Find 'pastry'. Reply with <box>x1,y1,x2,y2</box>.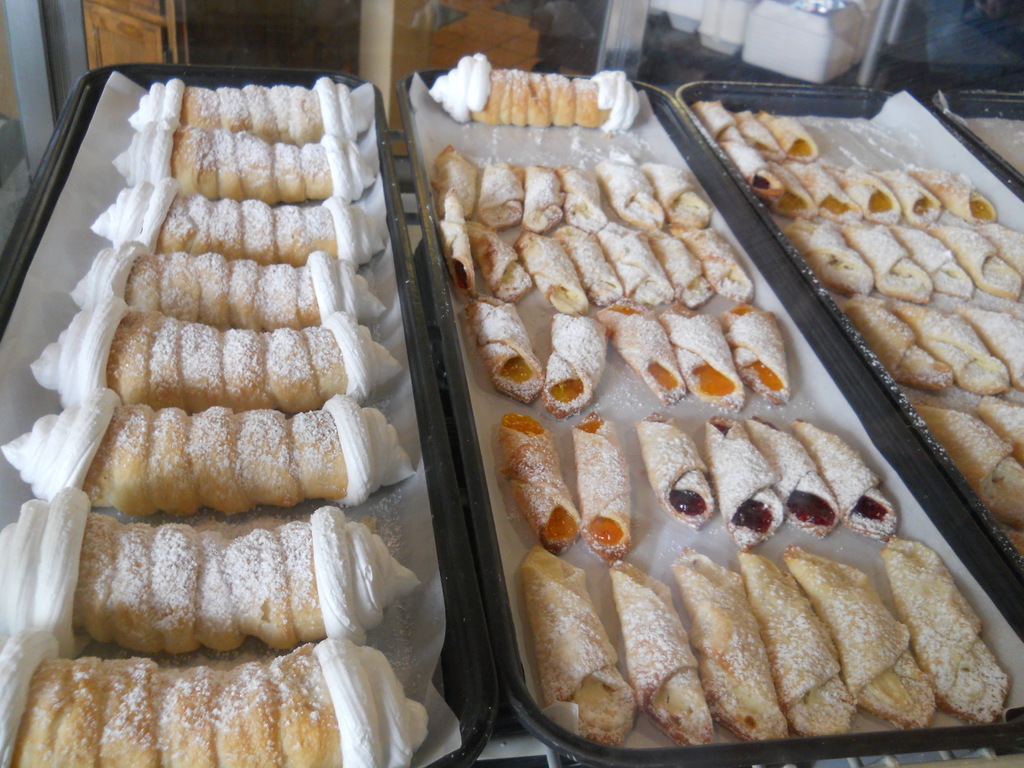
<box>599,227,668,307</box>.
